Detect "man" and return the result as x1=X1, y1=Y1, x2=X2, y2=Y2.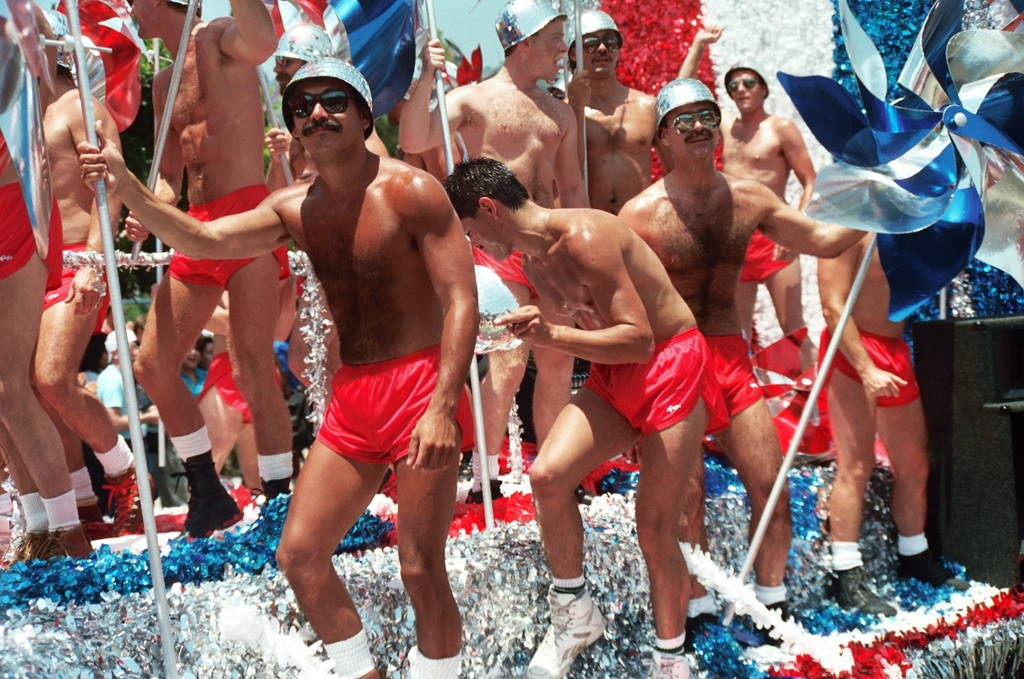
x1=622, y1=71, x2=870, y2=633.
